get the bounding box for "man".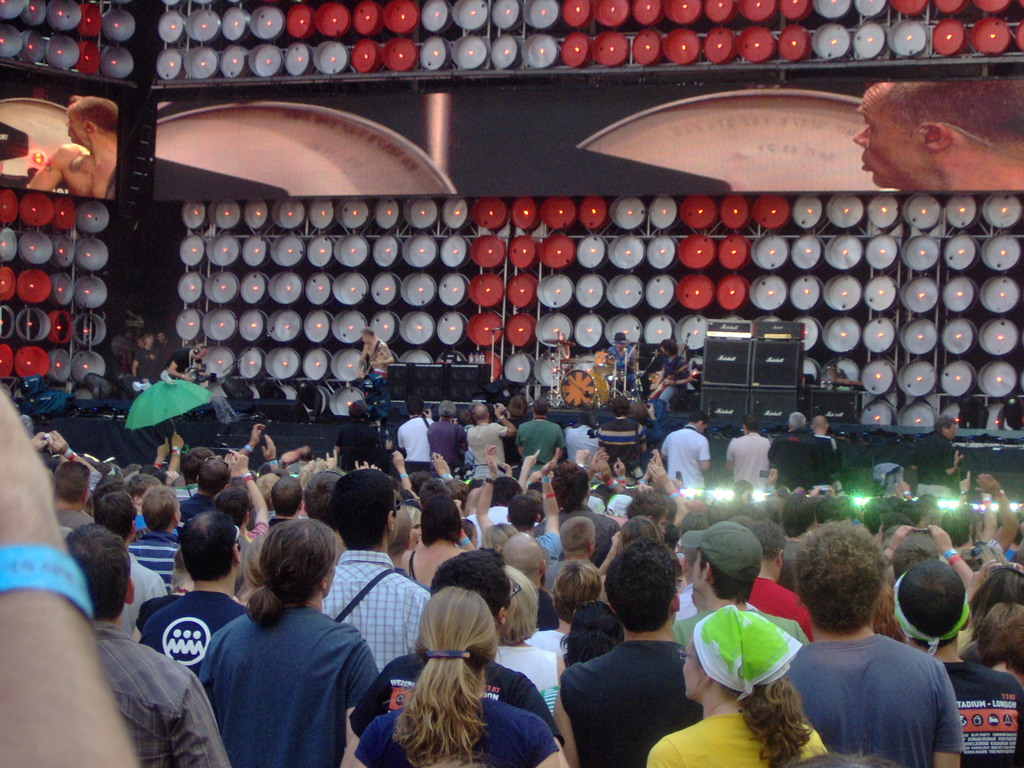
Rect(534, 460, 622, 566).
